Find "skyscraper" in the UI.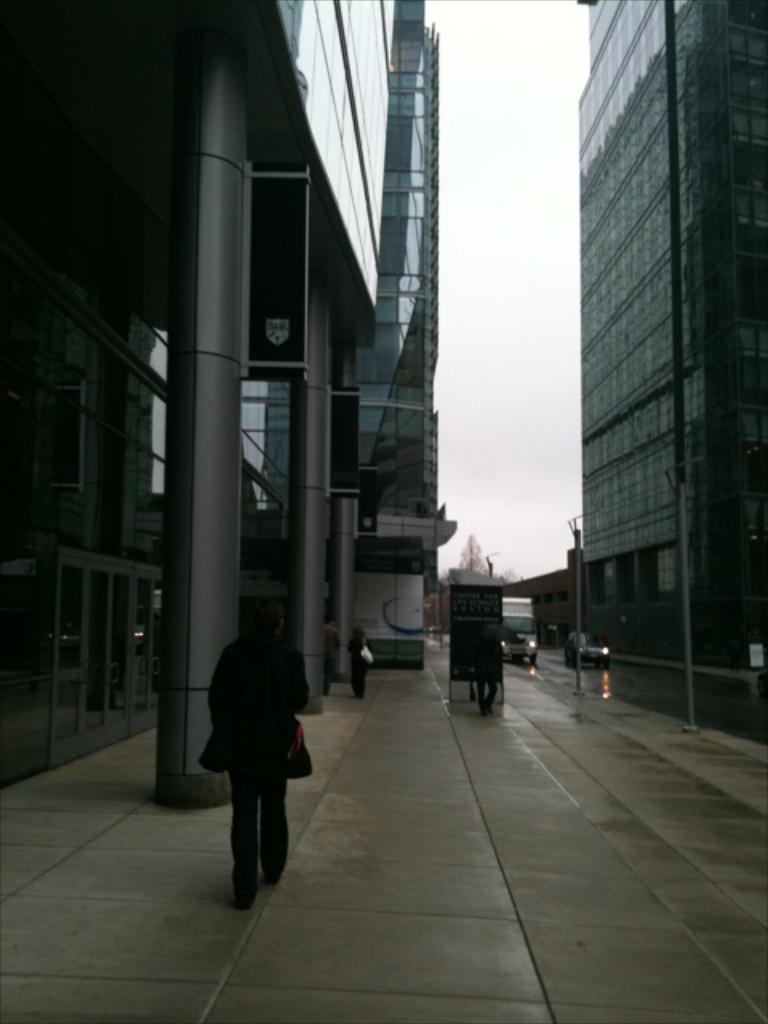
UI element at bbox(235, 0, 462, 698).
